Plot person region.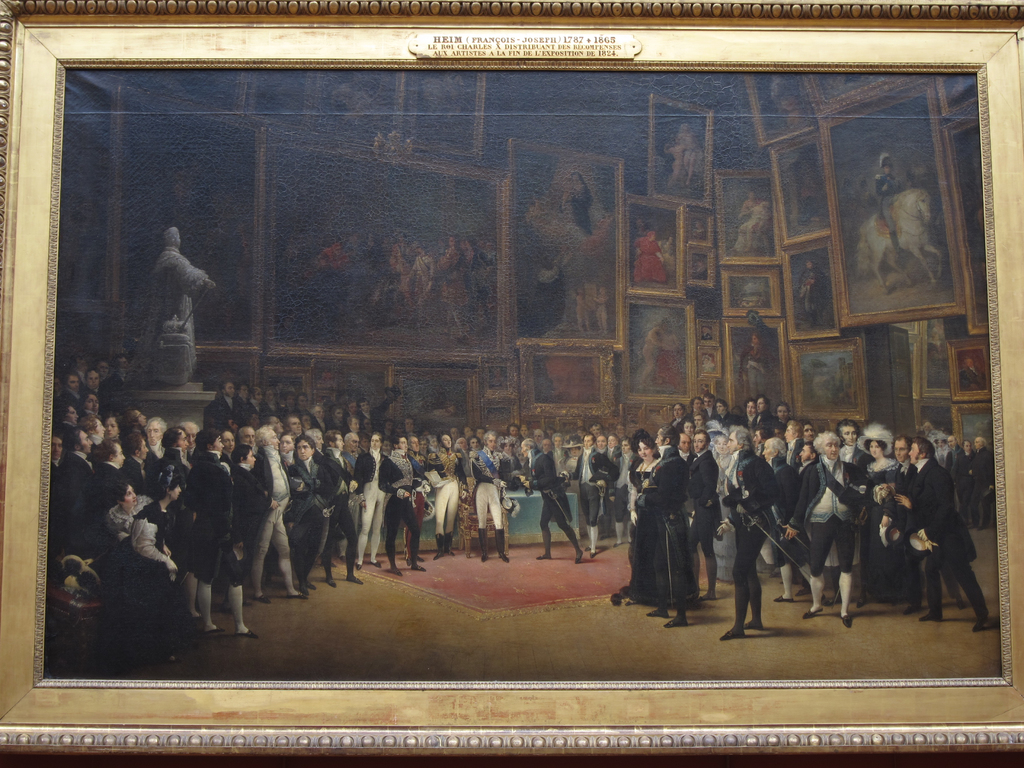
Plotted at l=792, t=257, r=840, b=328.
